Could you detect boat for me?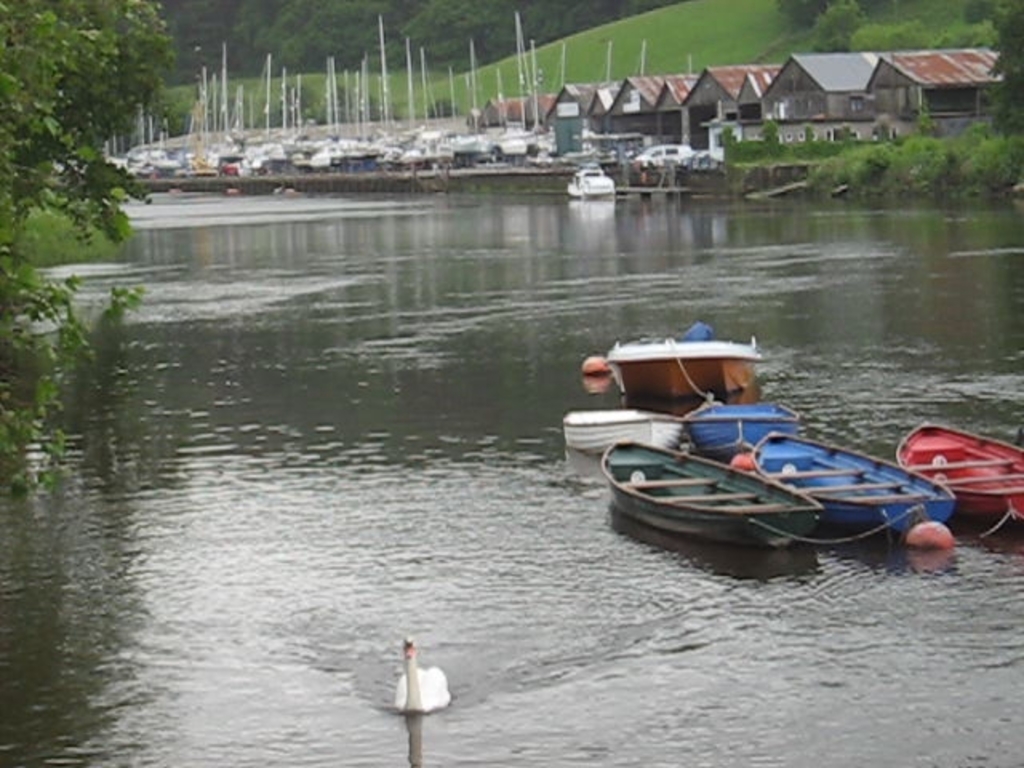
Detection result: [left=691, top=394, right=778, bottom=451].
